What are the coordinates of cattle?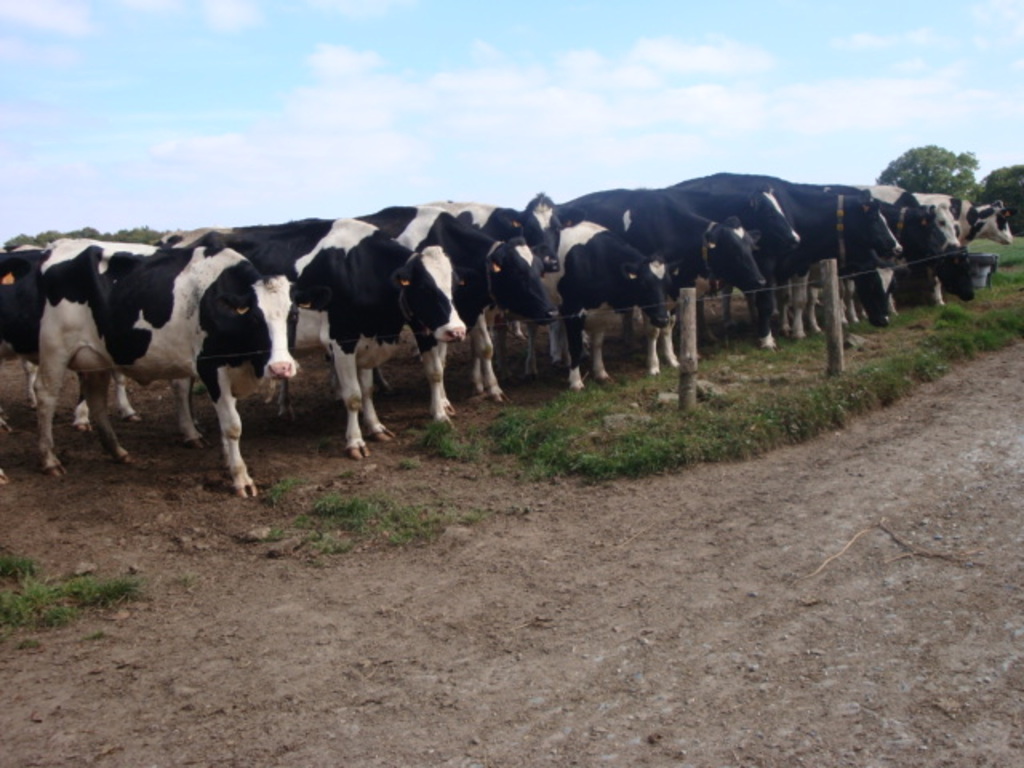
{"left": 552, "top": 187, "right": 768, "bottom": 384}.
